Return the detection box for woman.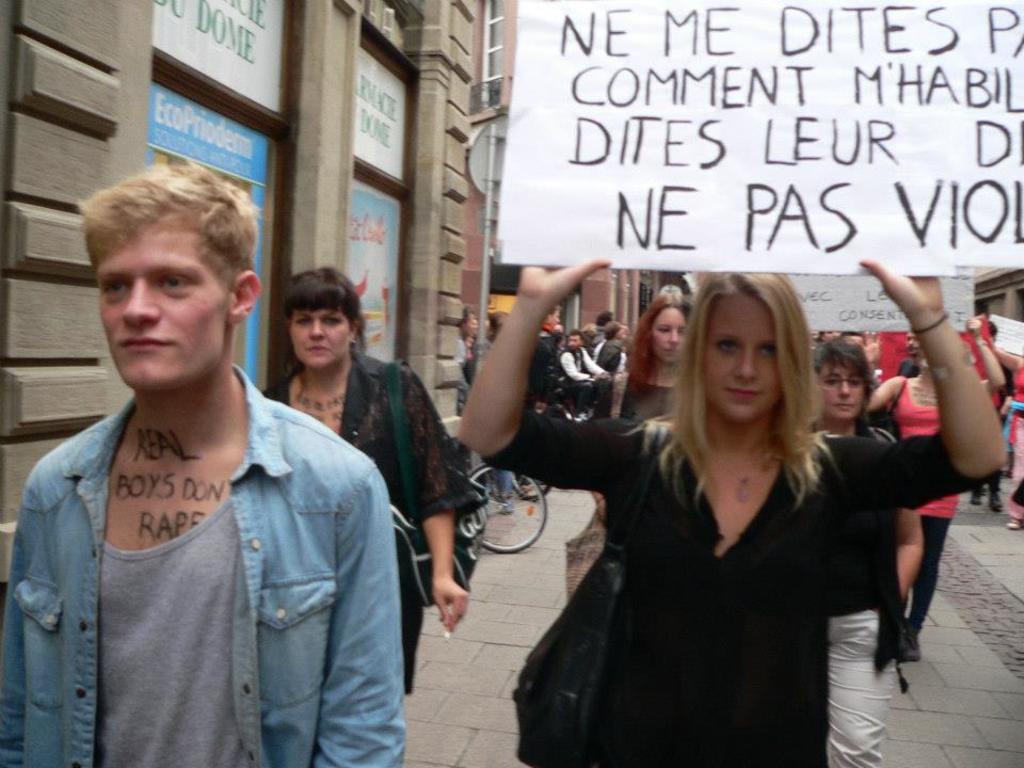
[863,307,1013,681].
